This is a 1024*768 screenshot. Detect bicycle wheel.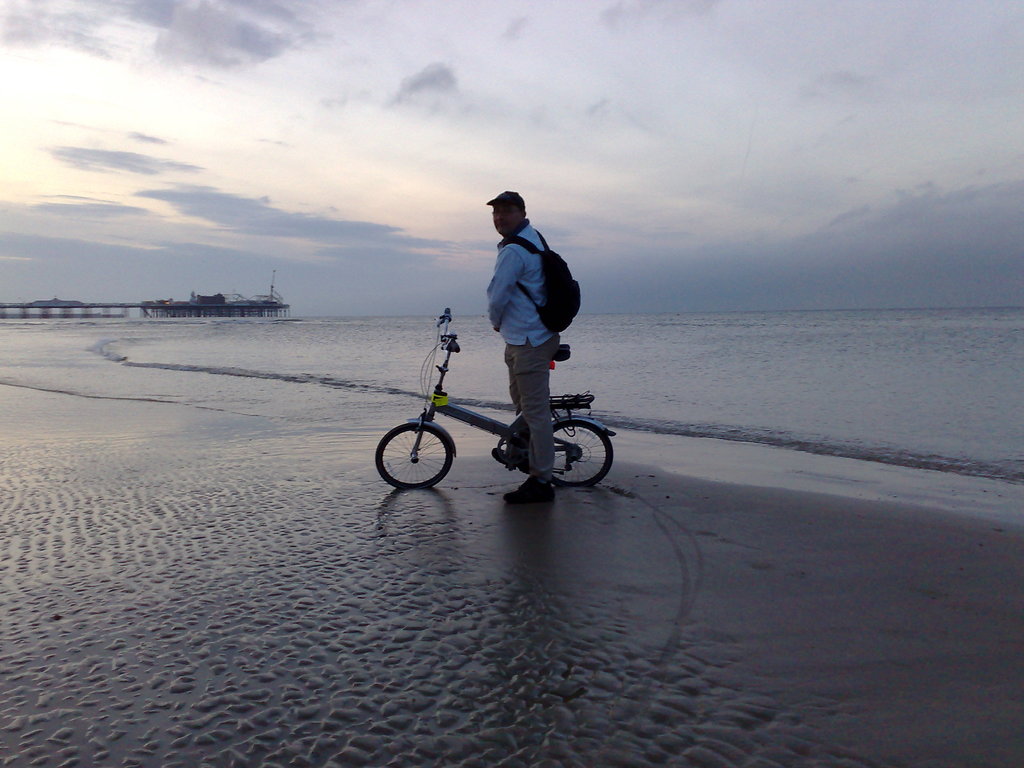
box(551, 425, 613, 489).
